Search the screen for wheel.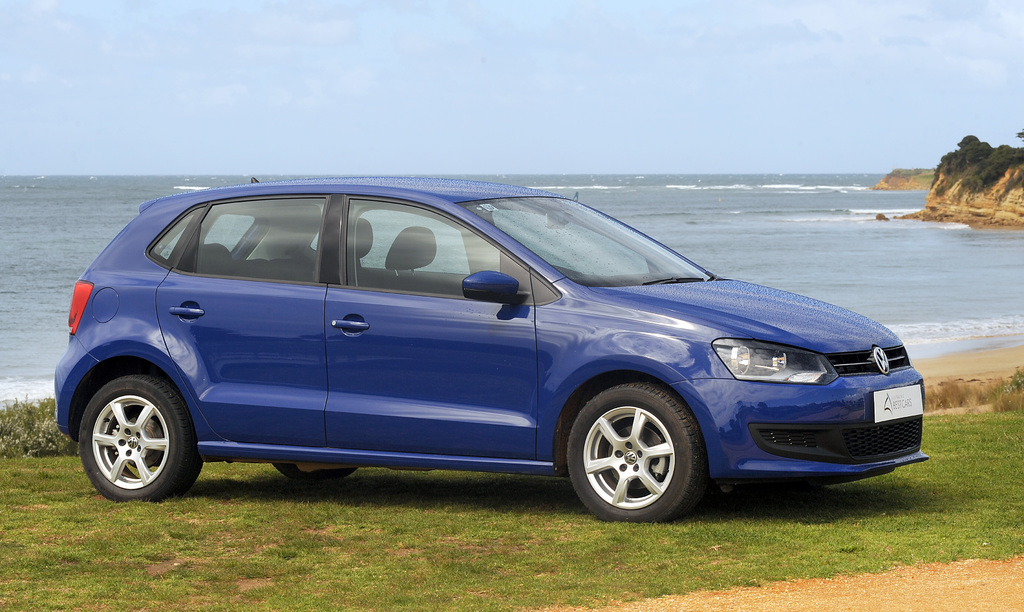
Found at box=[77, 374, 204, 501].
